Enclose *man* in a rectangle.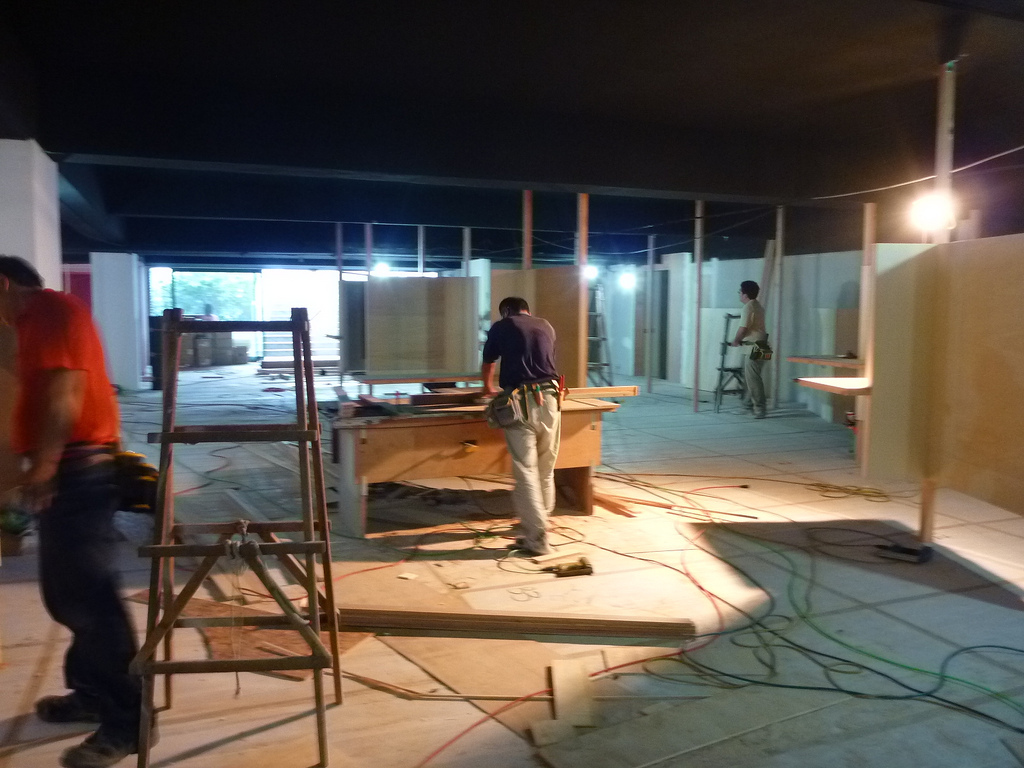
x1=475 y1=290 x2=578 y2=551.
